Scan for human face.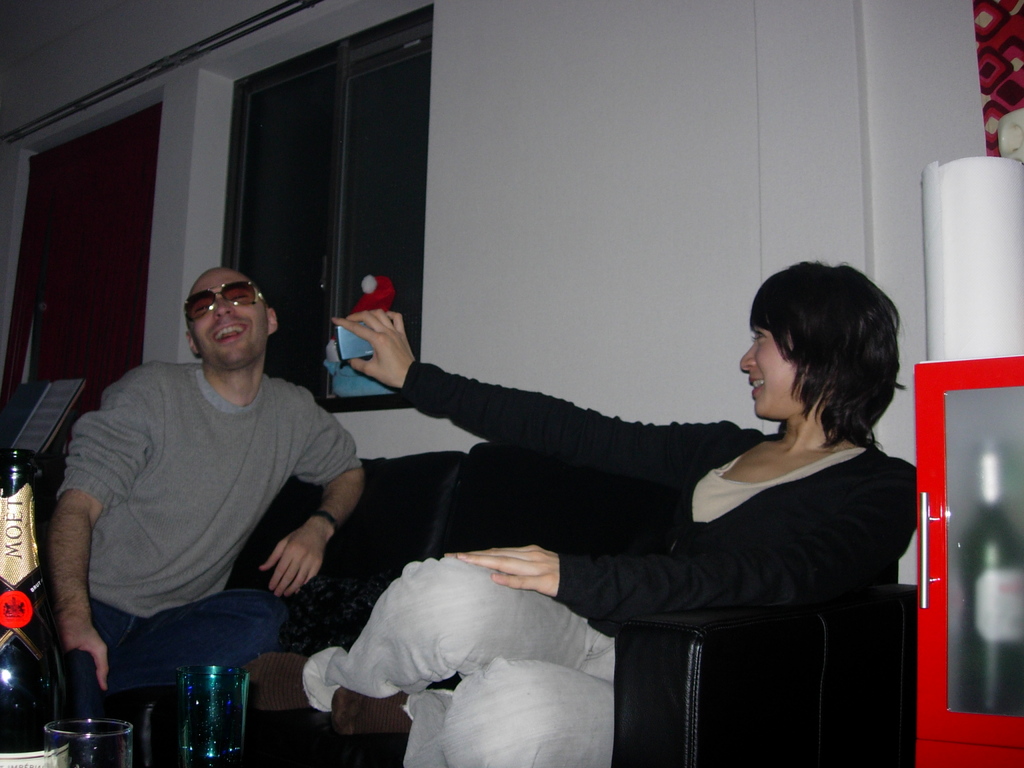
Scan result: box=[186, 273, 272, 365].
